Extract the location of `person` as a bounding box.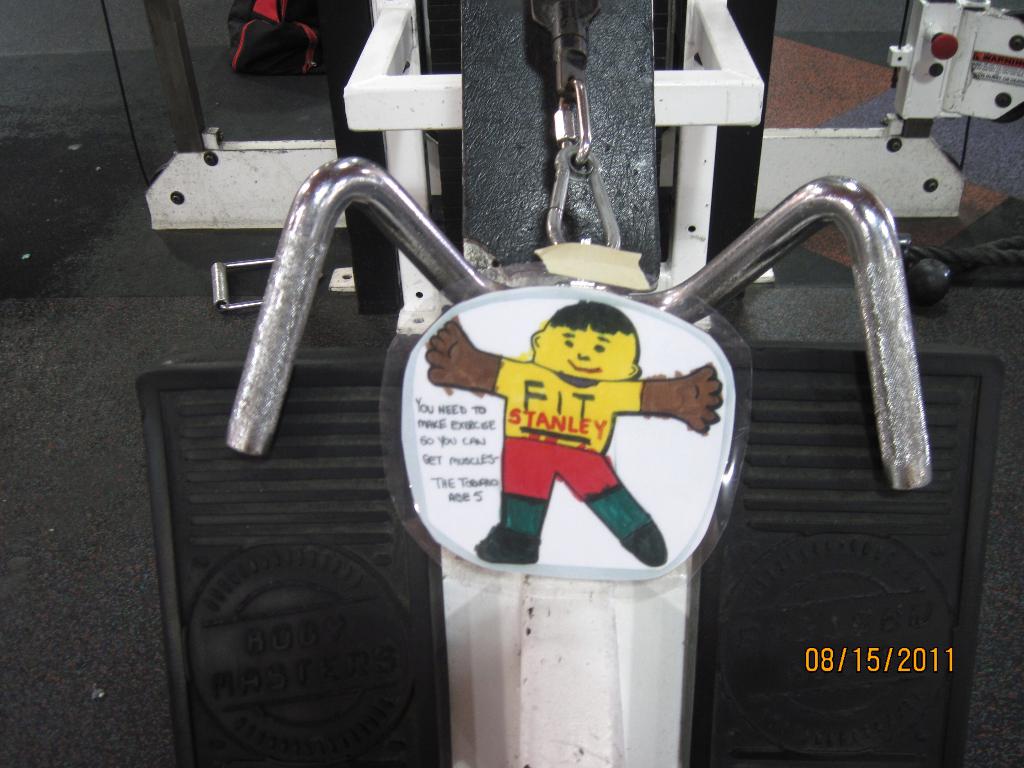
x1=422 y1=291 x2=728 y2=567.
